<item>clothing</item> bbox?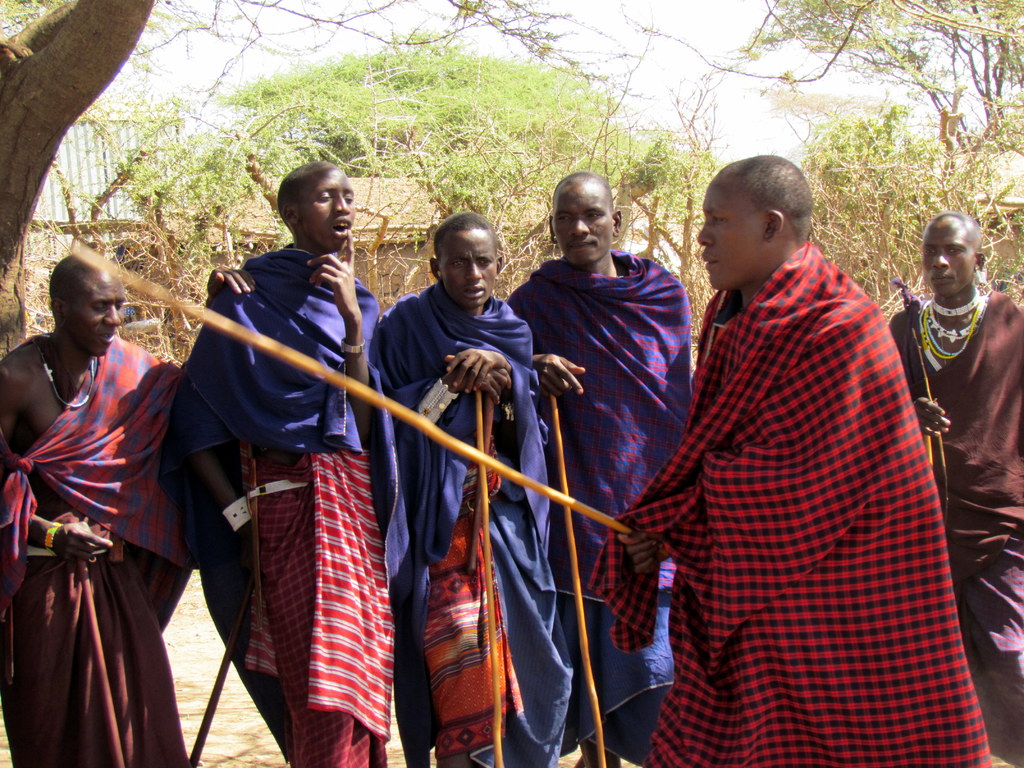
detection(171, 237, 385, 767)
